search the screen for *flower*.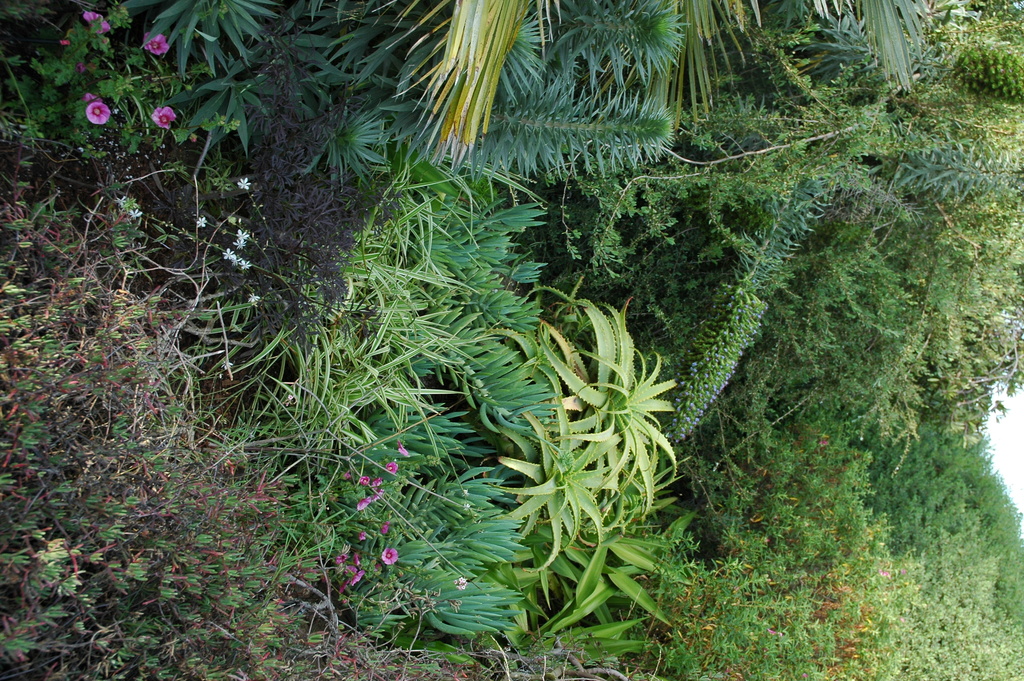
Found at rect(85, 94, 93, 100).
